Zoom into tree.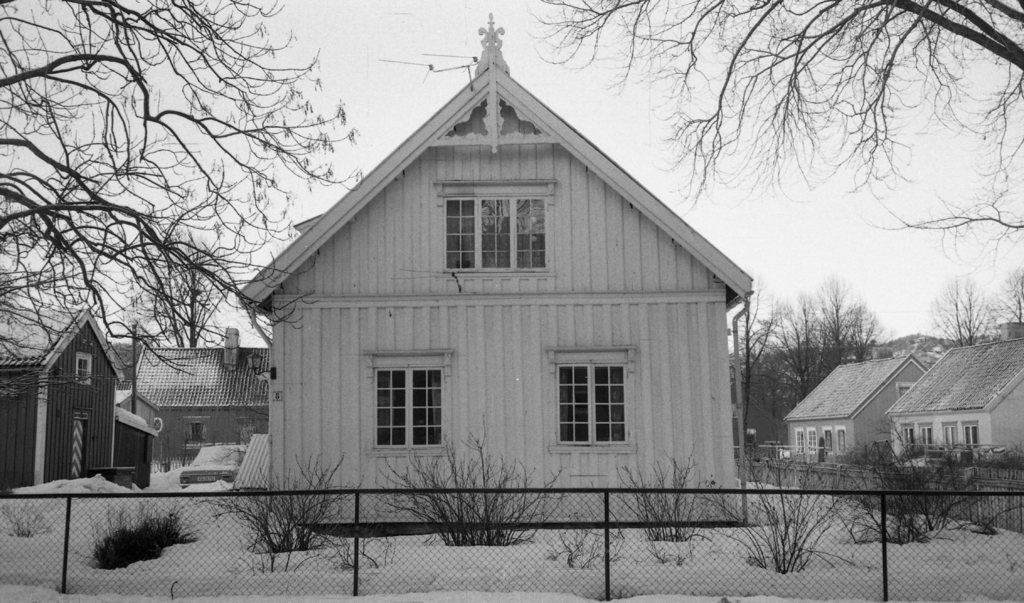
Zoom target: 983 258 1023 337.
